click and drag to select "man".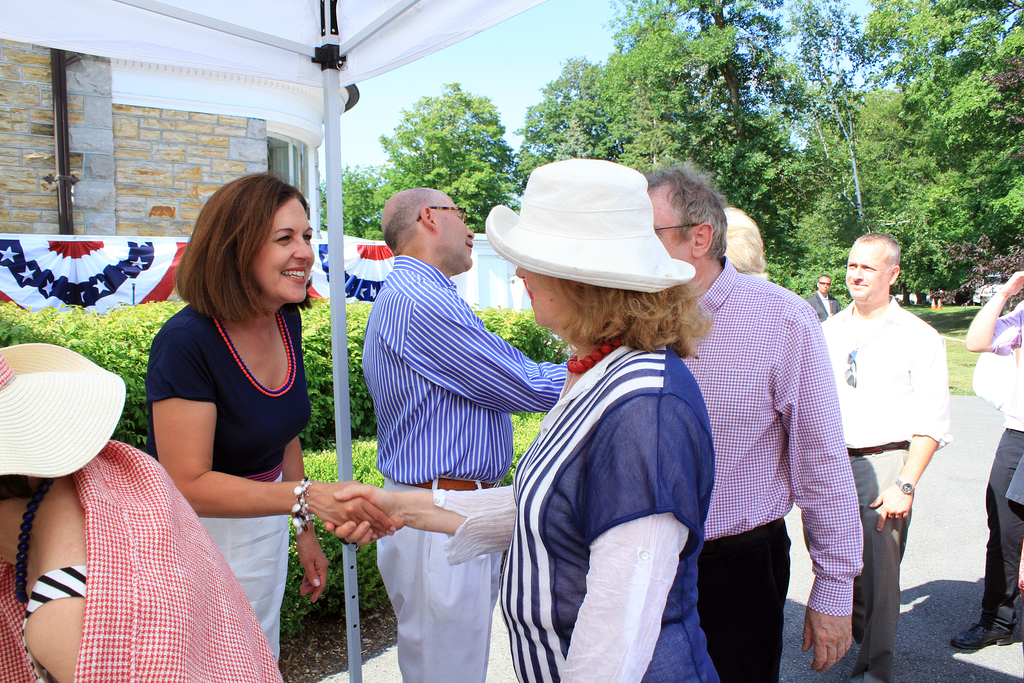
Selection: x1=829 y1=220 x2=962 y2=640.
